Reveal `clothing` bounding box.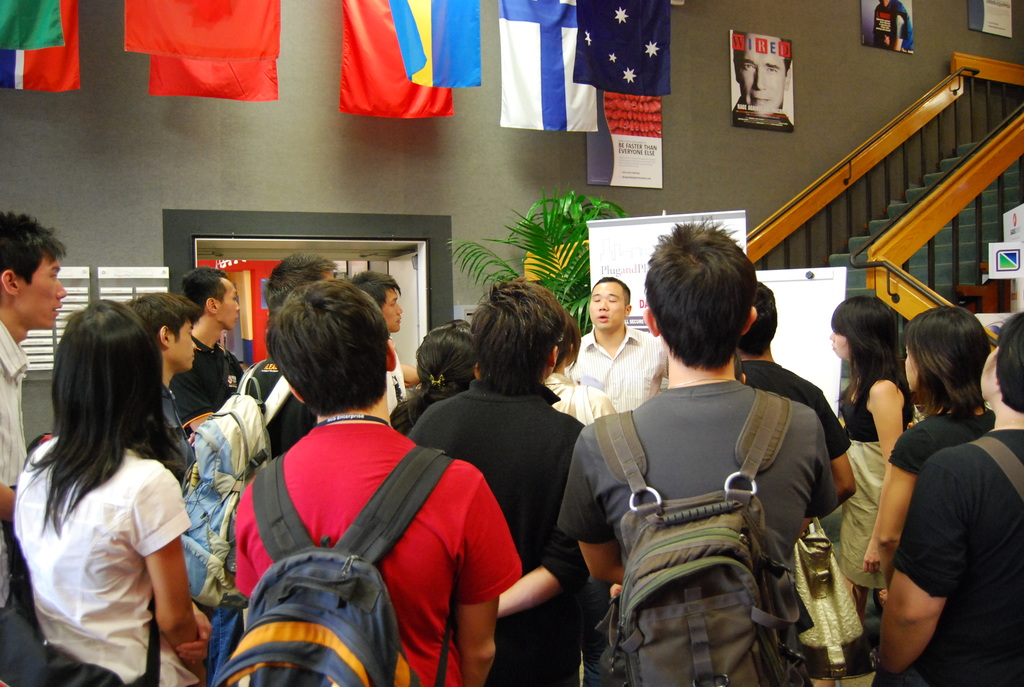
Revealed: 157/383/183/445.
